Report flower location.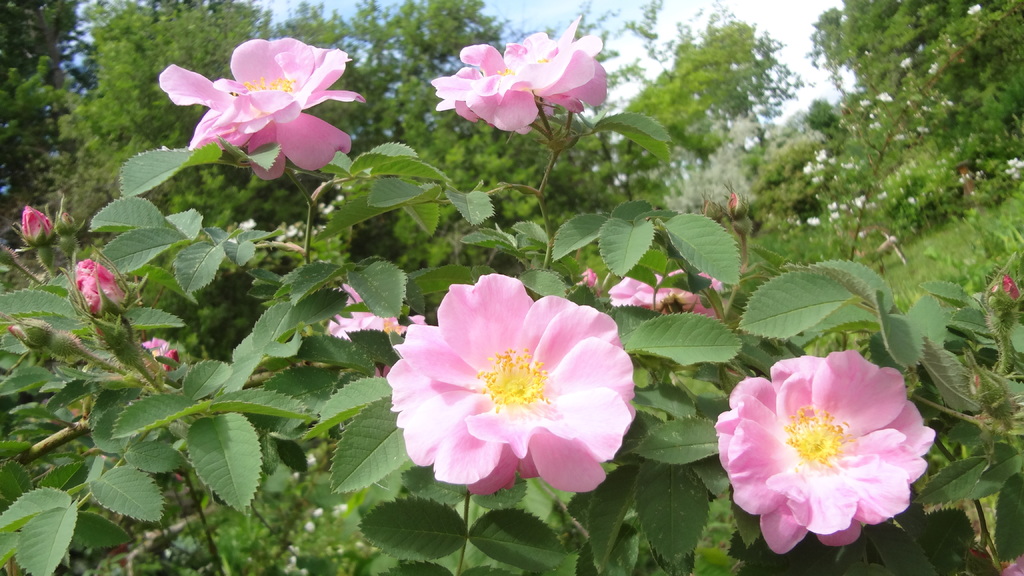
Report: 385:275:636:490.
